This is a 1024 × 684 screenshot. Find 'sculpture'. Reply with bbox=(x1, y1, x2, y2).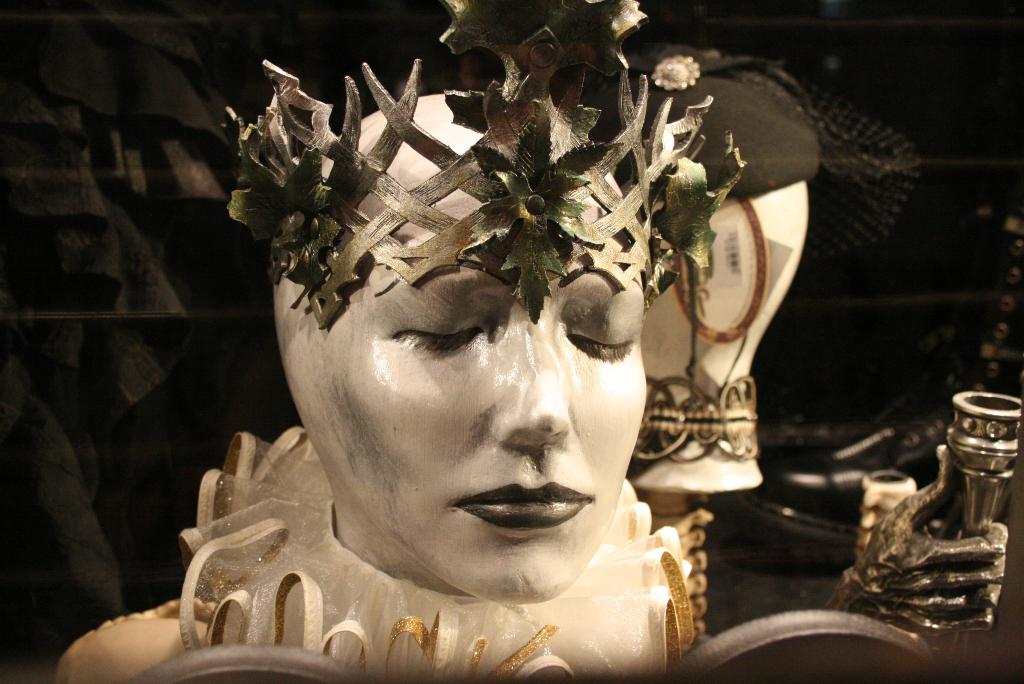
bbox=(180, 52, 812, 683).
